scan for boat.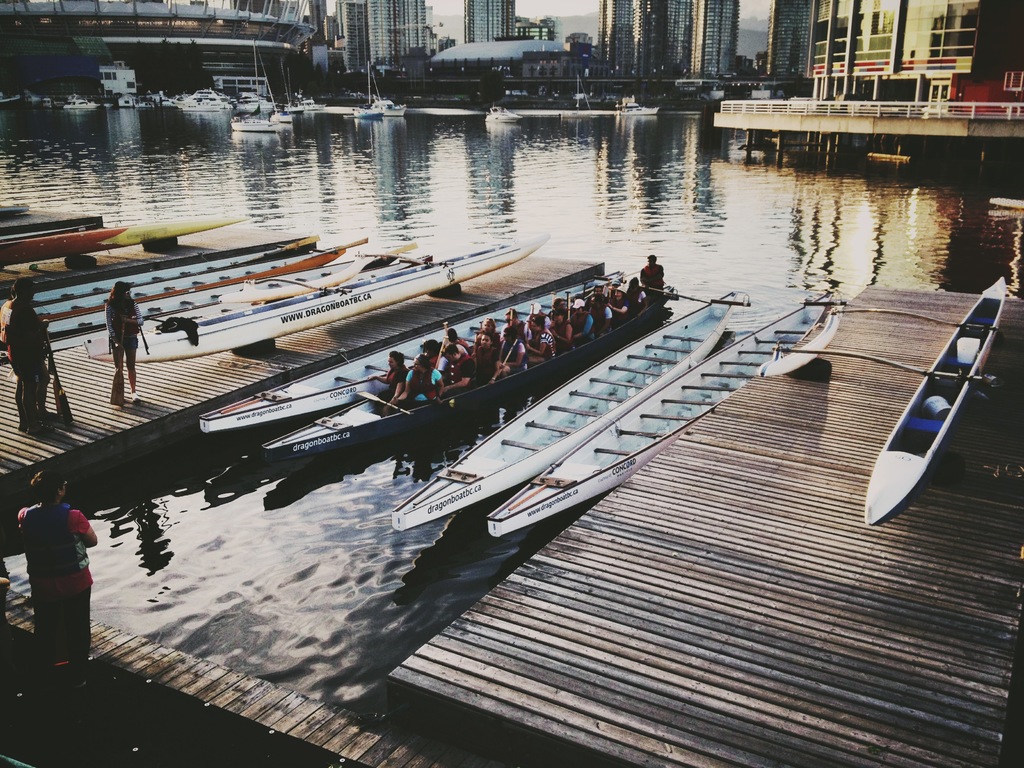
Scan result: [left=193, top=267, right=633, bottom=443].
